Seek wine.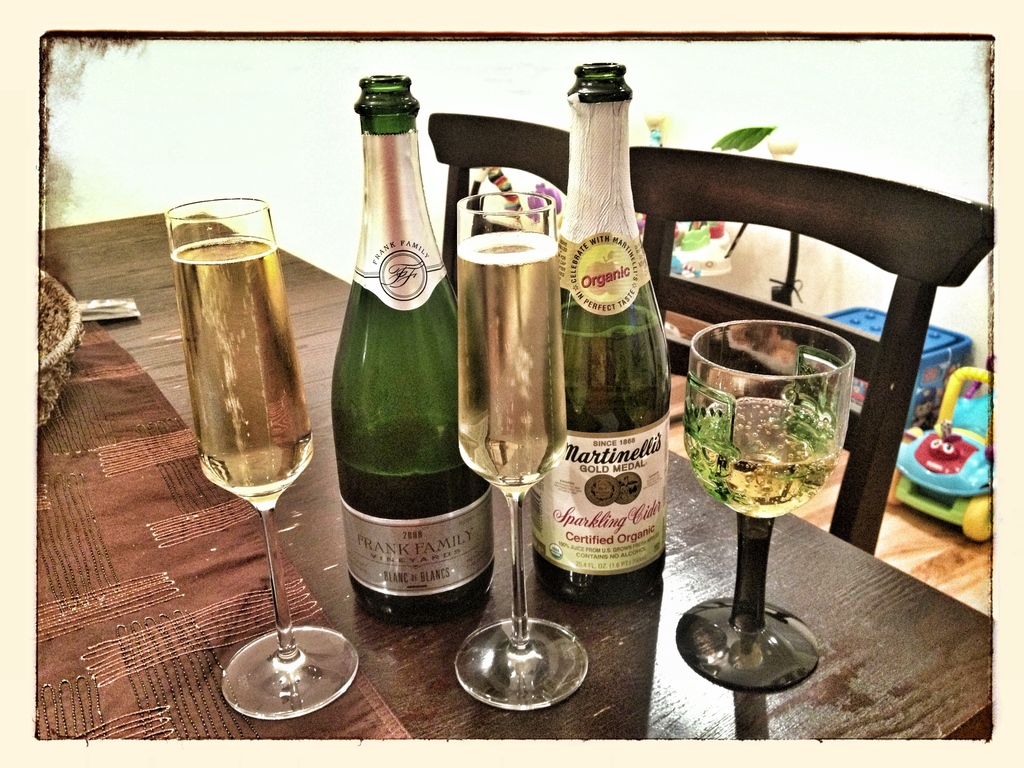
(left=518, top=60, right=673, bottom=609).
